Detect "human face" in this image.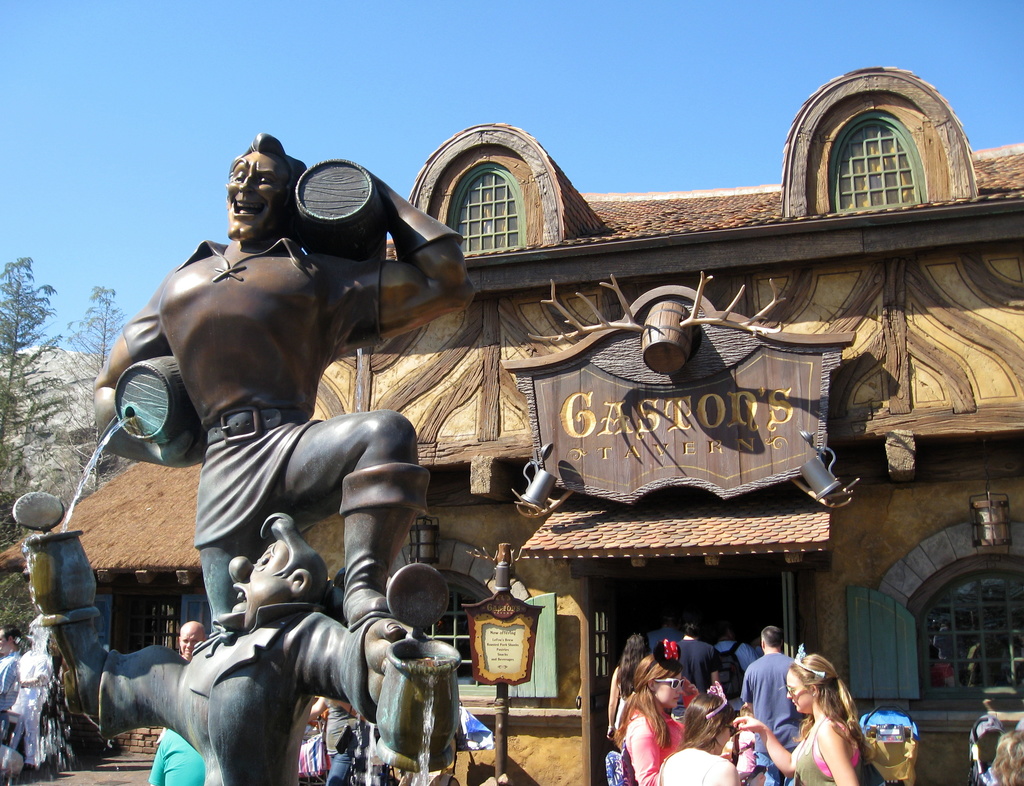
Detection: {"x1": 785, "y1": 668, "x2": 813, "y2": 712}.
